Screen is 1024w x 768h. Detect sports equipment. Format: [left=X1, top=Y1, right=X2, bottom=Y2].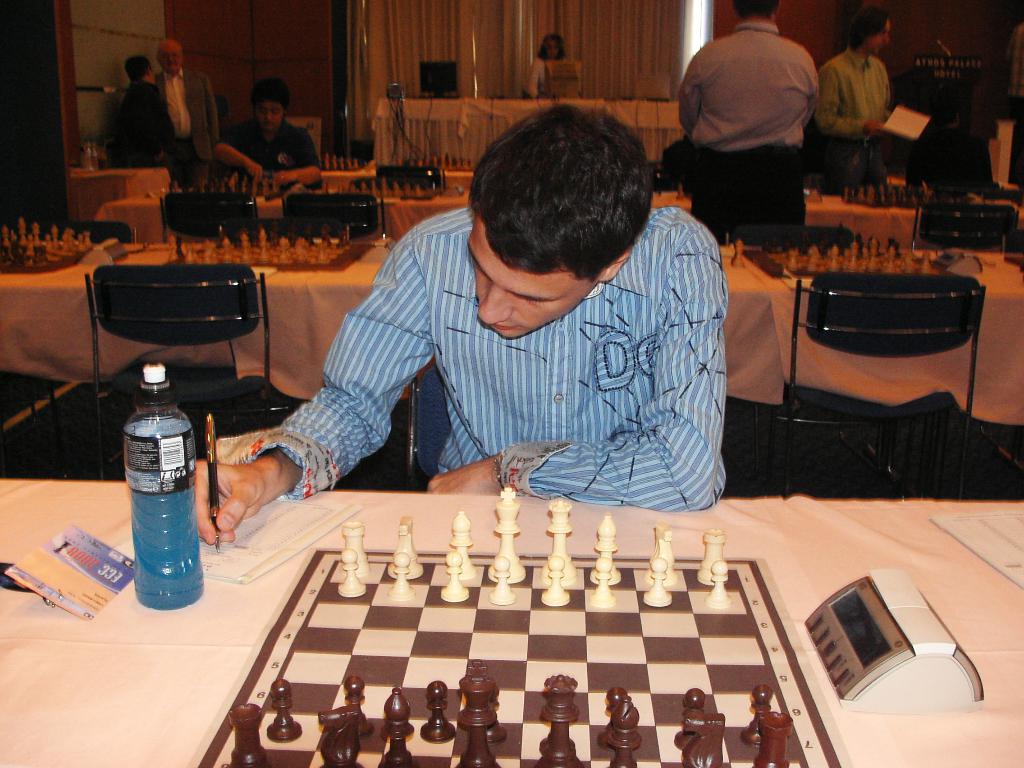
[left=0, top=208, right=96, bottom=278].
